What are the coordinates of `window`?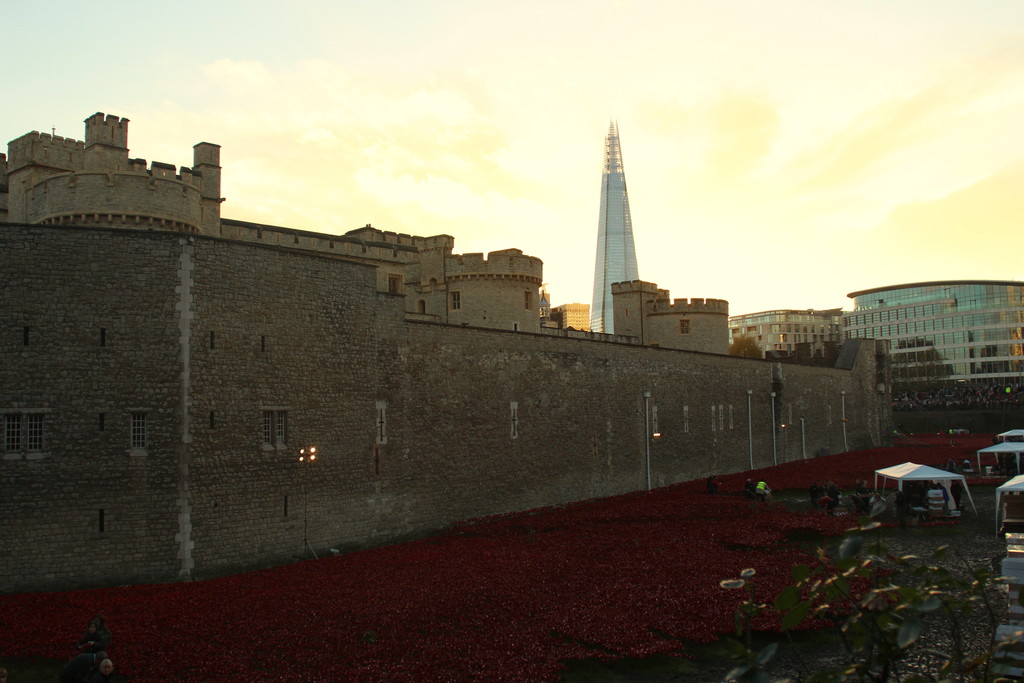
BBox(387, 275, 404, 295).
